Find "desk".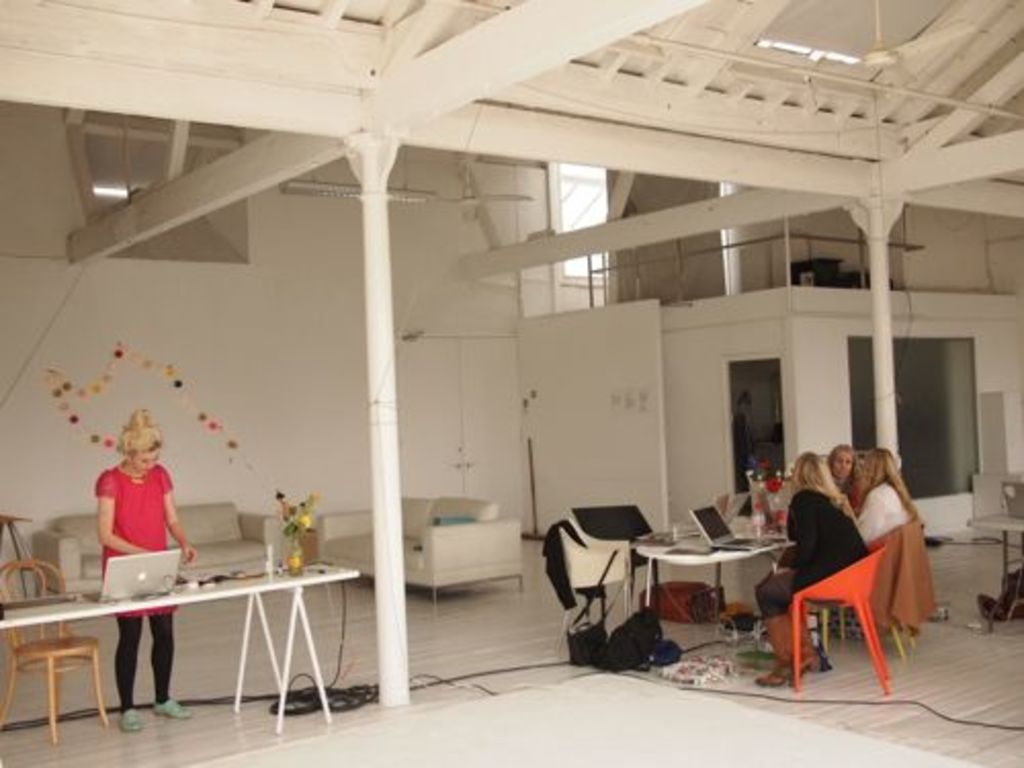
crop(16, 526, 356, 743).
